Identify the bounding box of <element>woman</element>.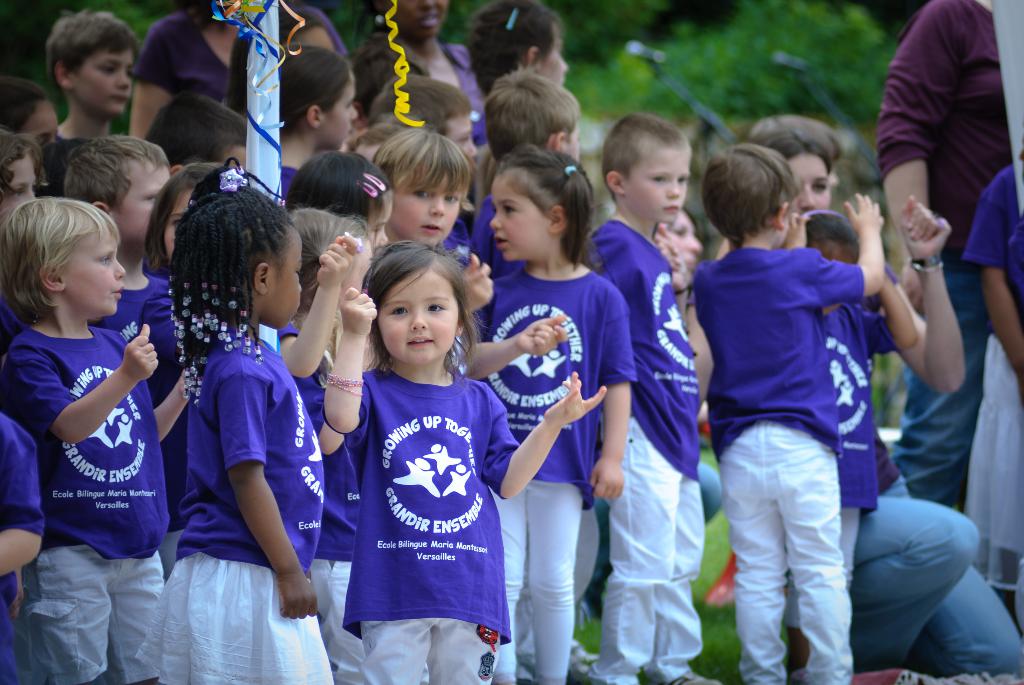
879 0 1014 506.
